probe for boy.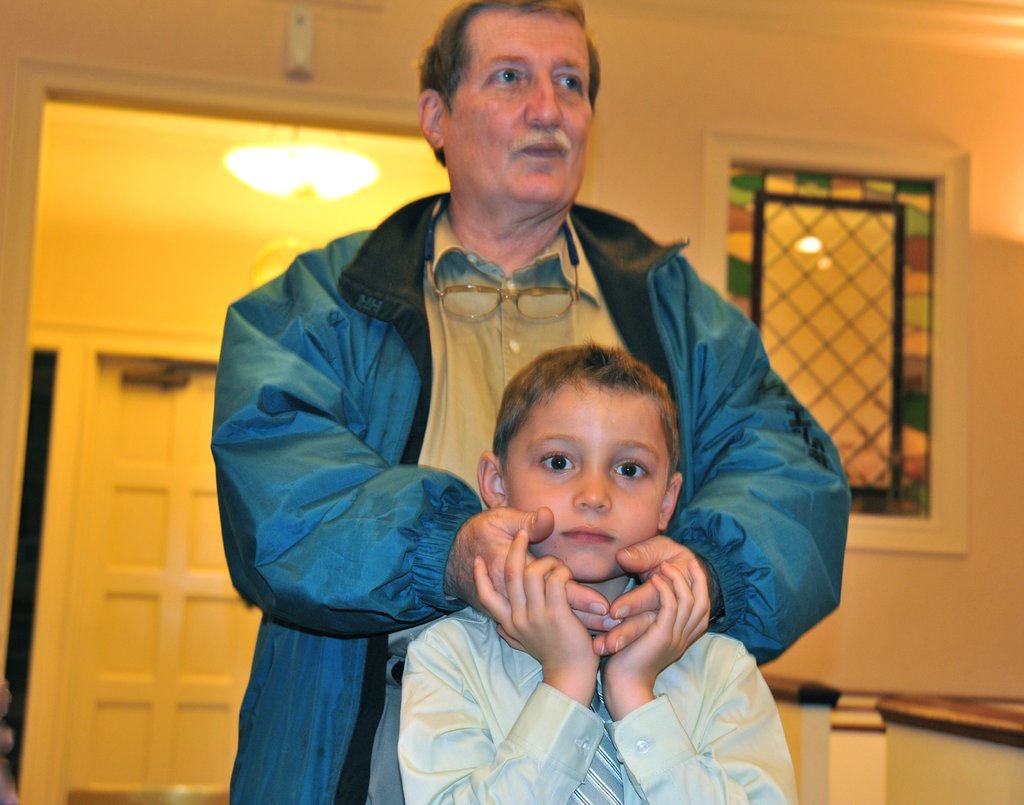
Probe result: (394, 325, 804, 804).
